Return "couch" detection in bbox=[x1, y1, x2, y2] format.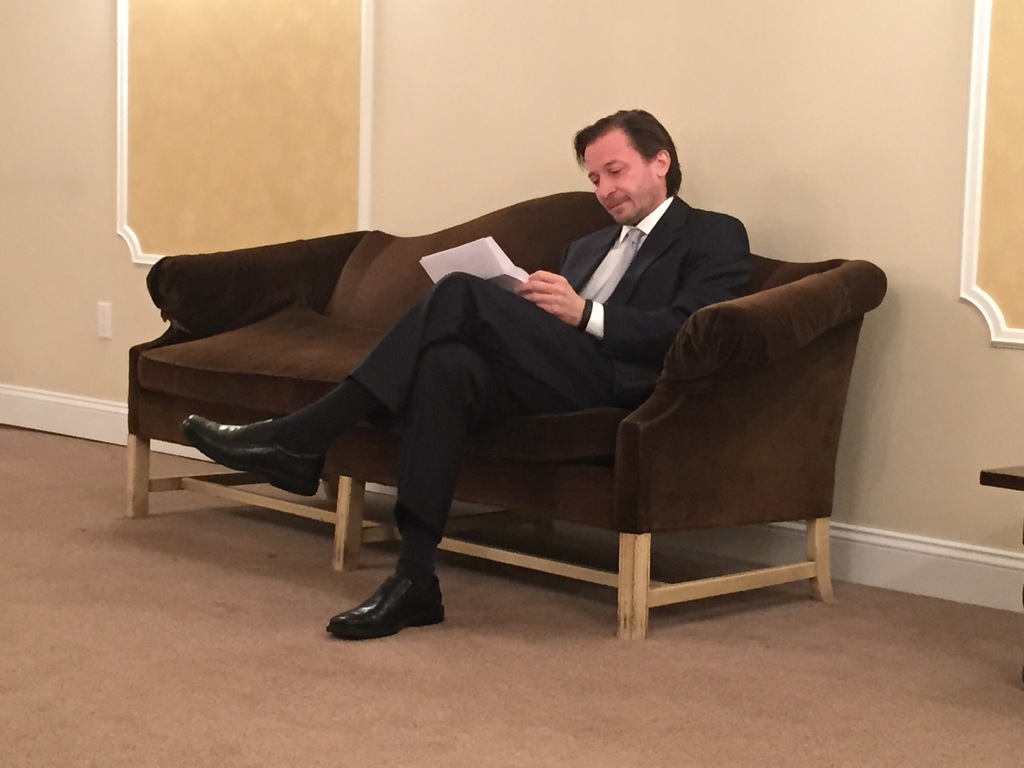
bbox=[74, 151, 916, 631].
